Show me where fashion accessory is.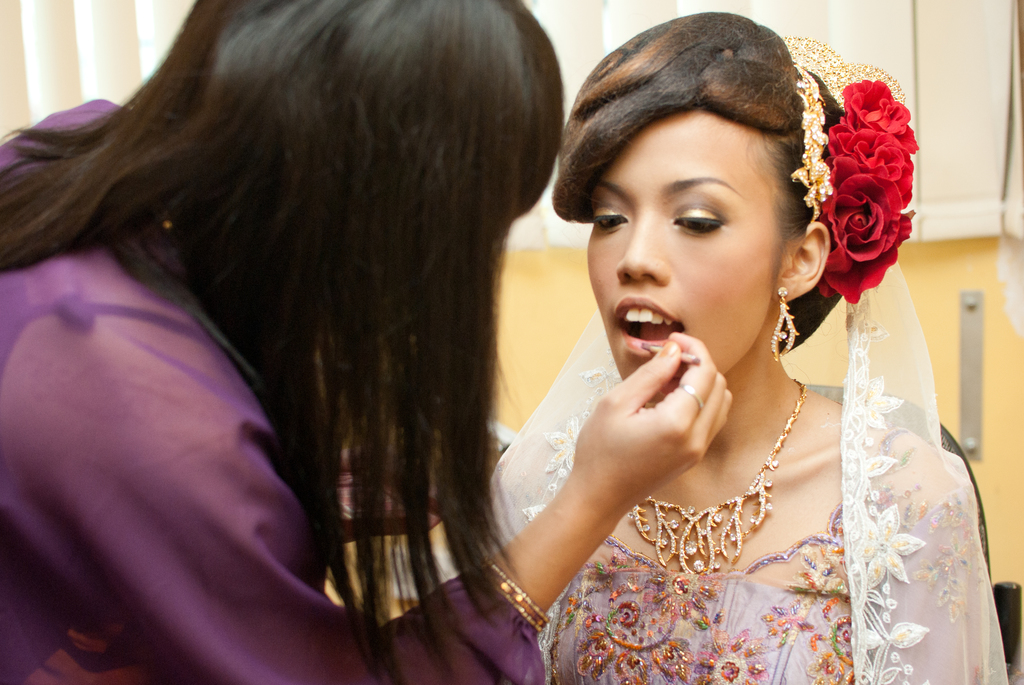
fashion accessory is at <region>629, 374, 807, 576</region>.
